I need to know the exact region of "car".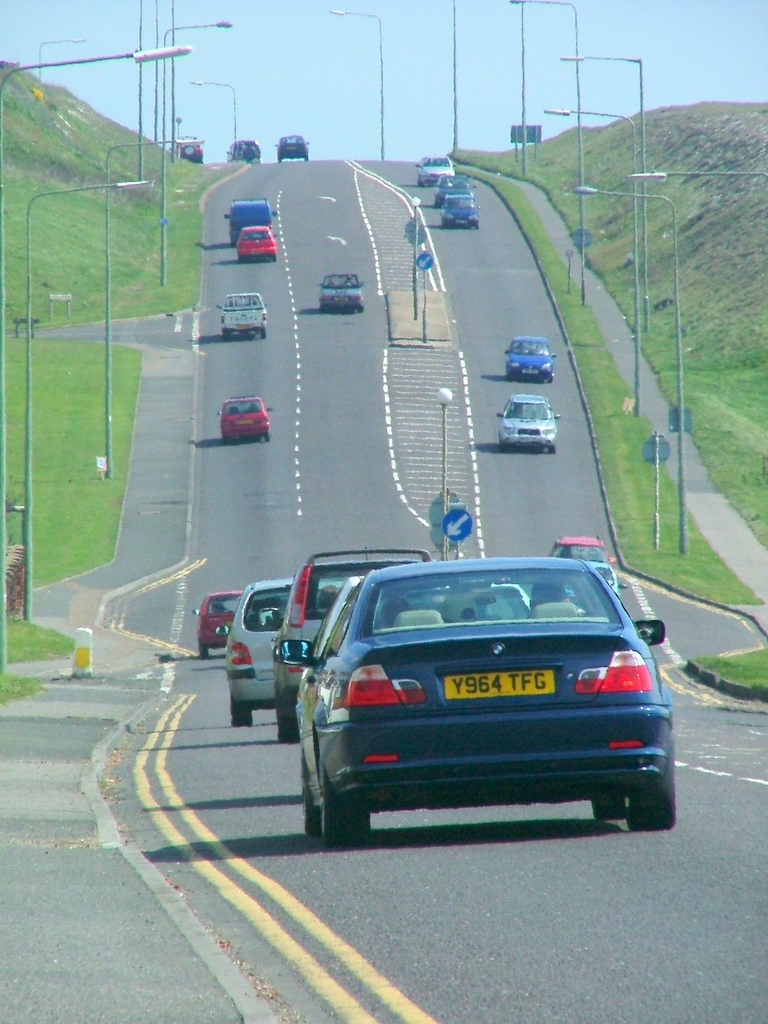
Region: bbox=(276, 136, 303, 157).
